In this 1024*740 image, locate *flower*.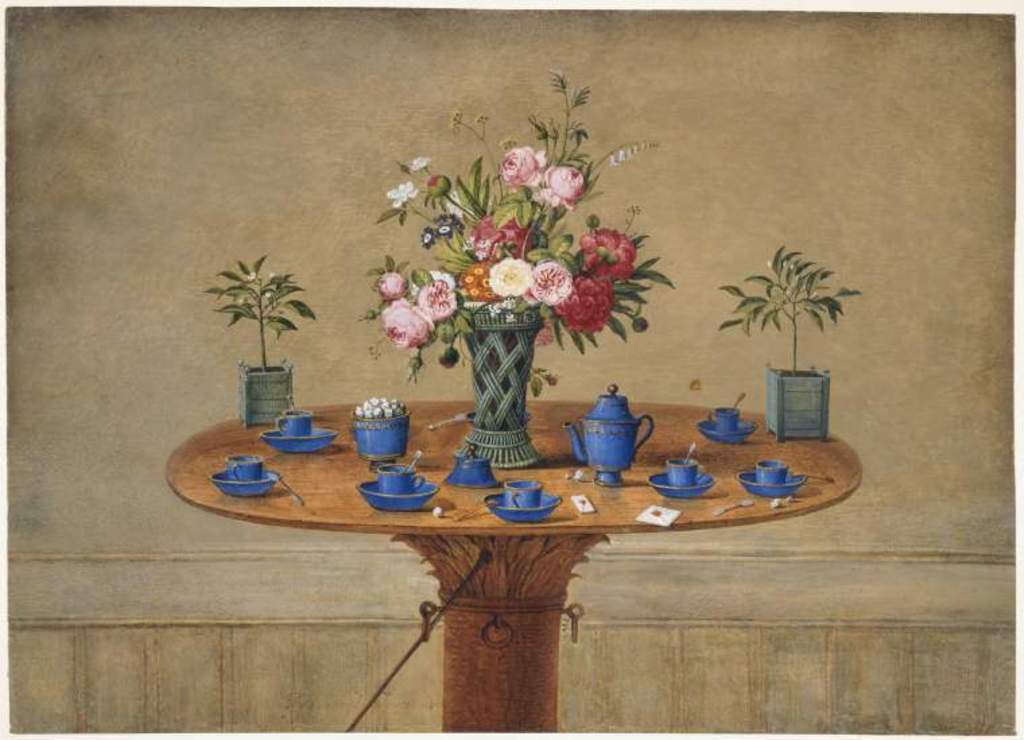
Bounding box: (x1=376, y1=272, x2=400, y2=299).
